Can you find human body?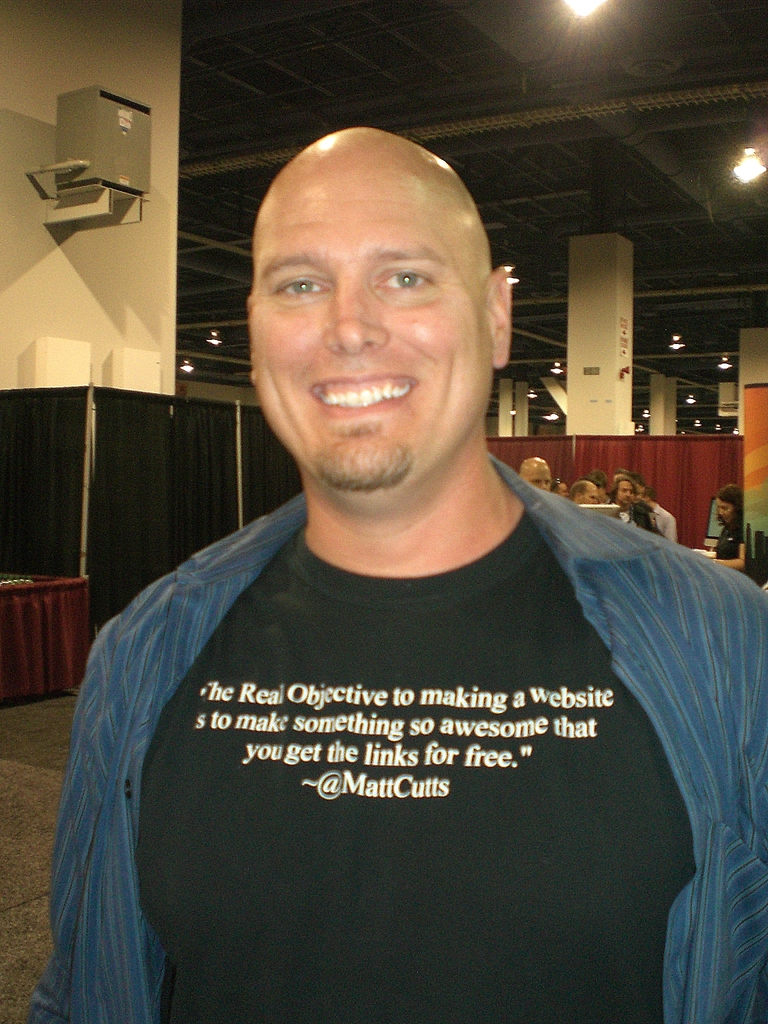
Yes, bounding box: 58:189:740:1023.
